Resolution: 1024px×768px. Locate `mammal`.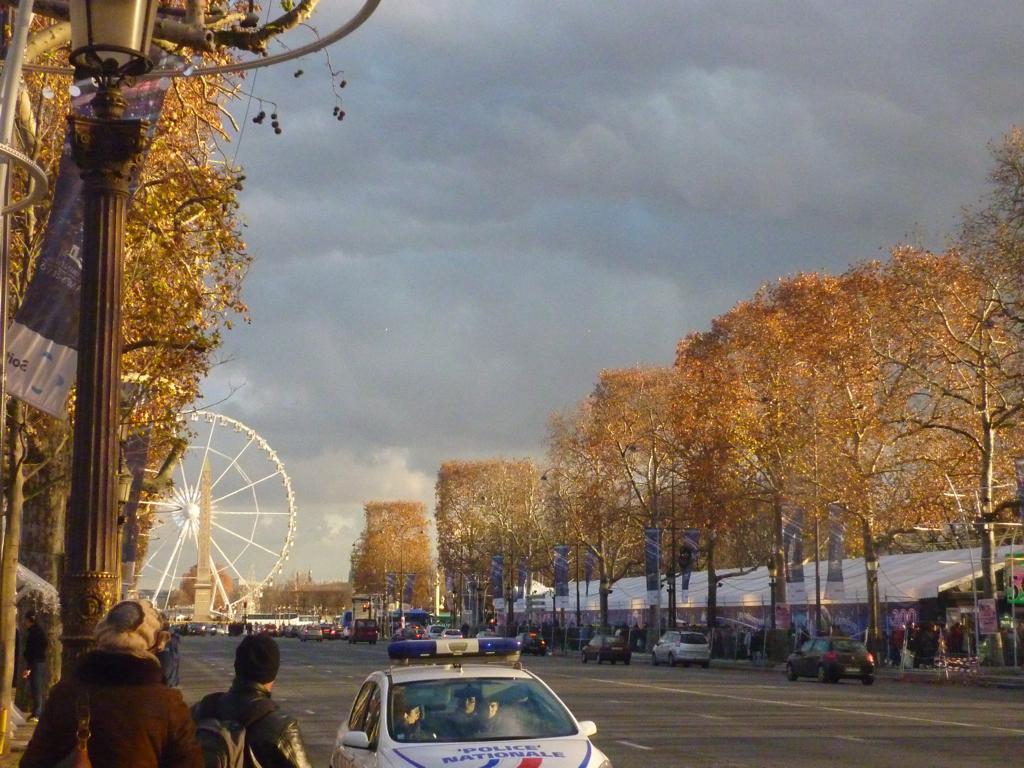
BBox(187, 627, 304, 767).
